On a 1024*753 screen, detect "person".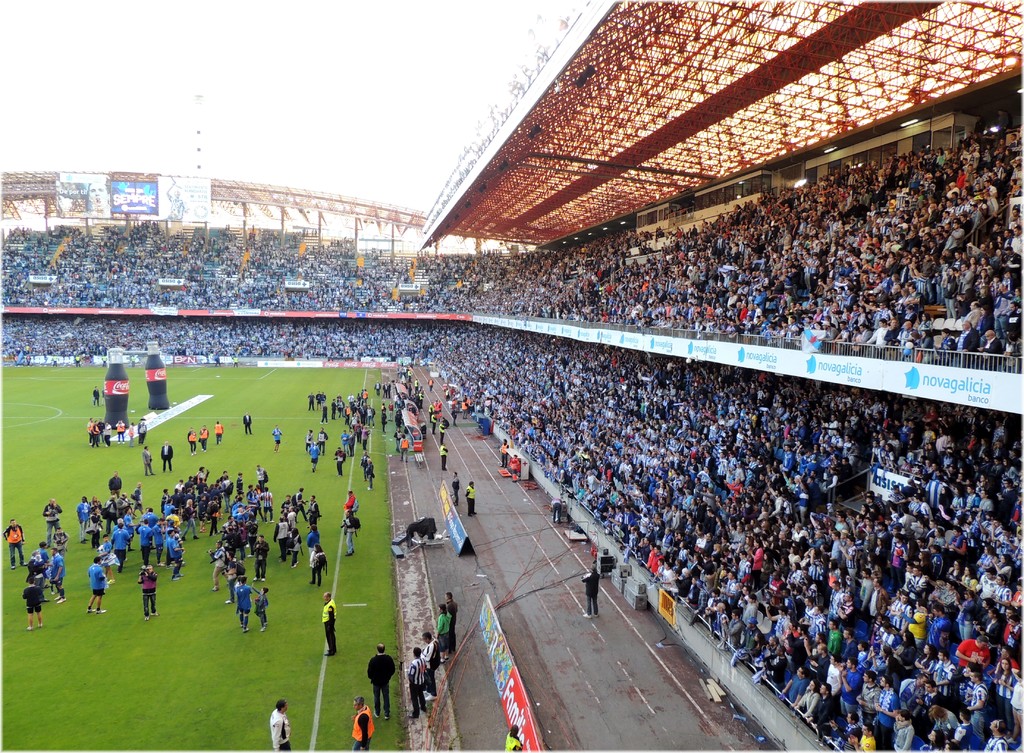
(x1=435, y1=602, x2=452, y2=652).
